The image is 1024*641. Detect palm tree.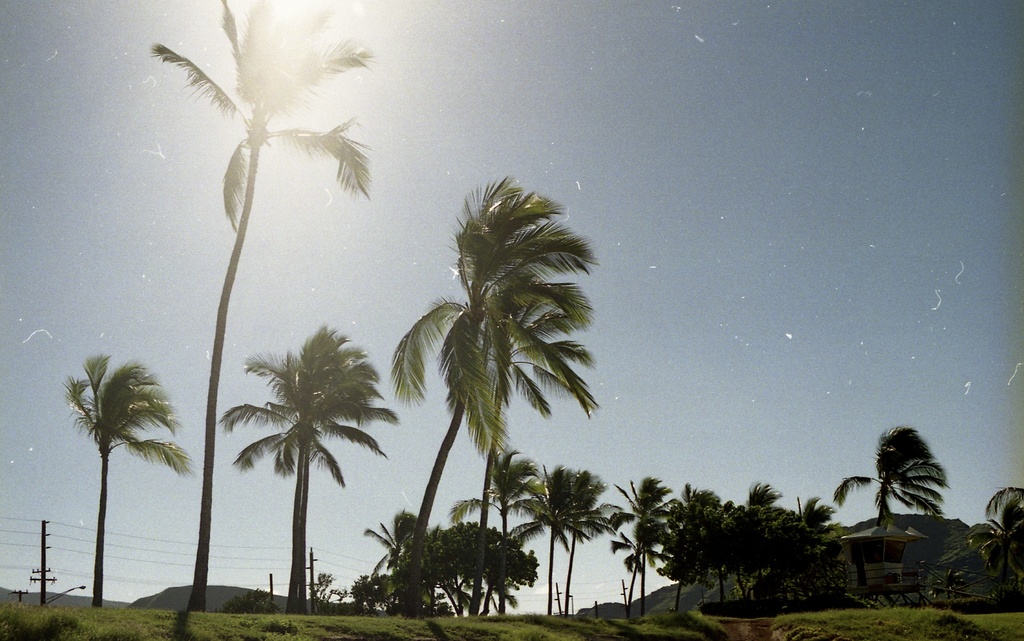
Detection: [548, 469, 605, 619].
